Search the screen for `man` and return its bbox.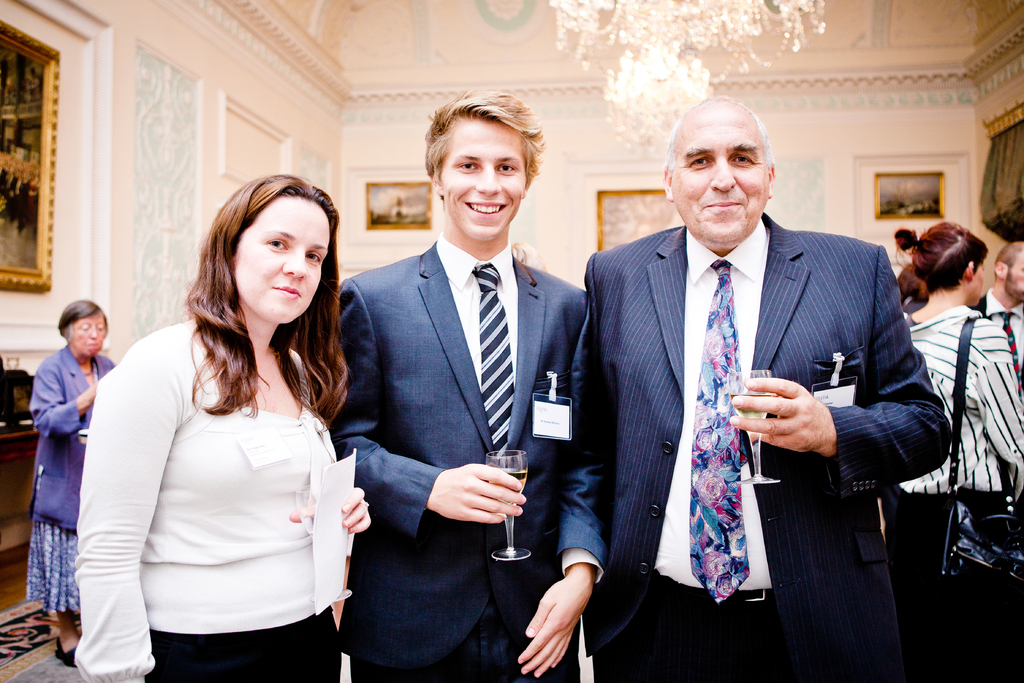
Found: {"left": 324, "top": 78, "right": 602, "bottom": 682}.
